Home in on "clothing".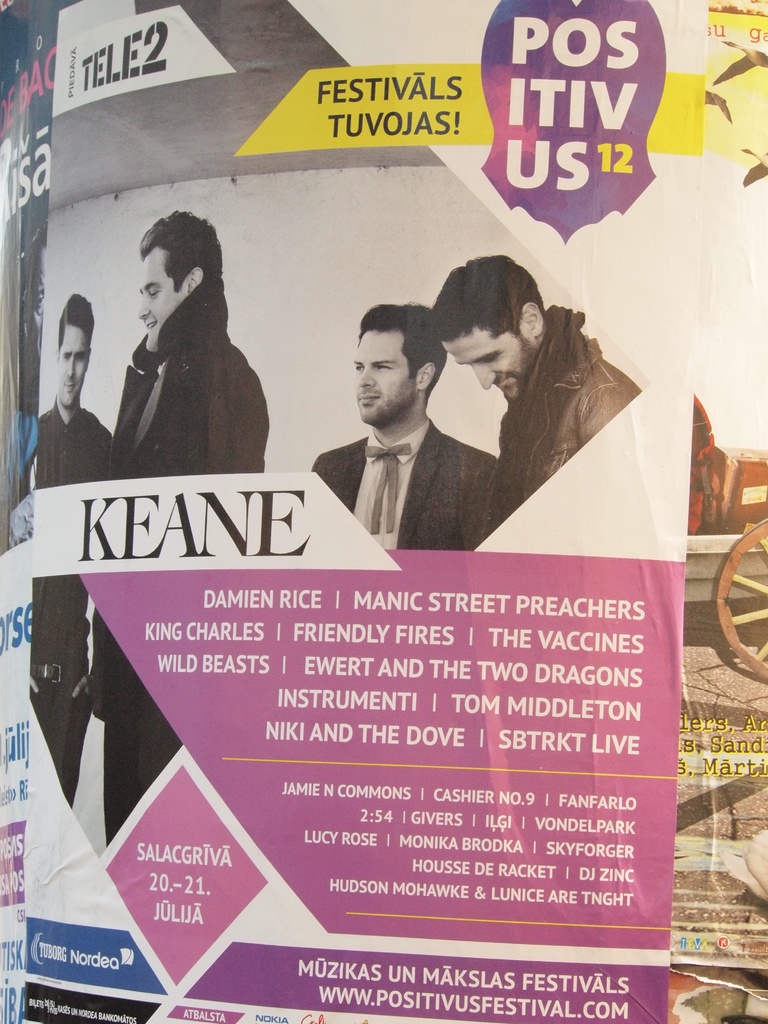
Homed in at x1=307 y1=424 x2=500 y2=556.
